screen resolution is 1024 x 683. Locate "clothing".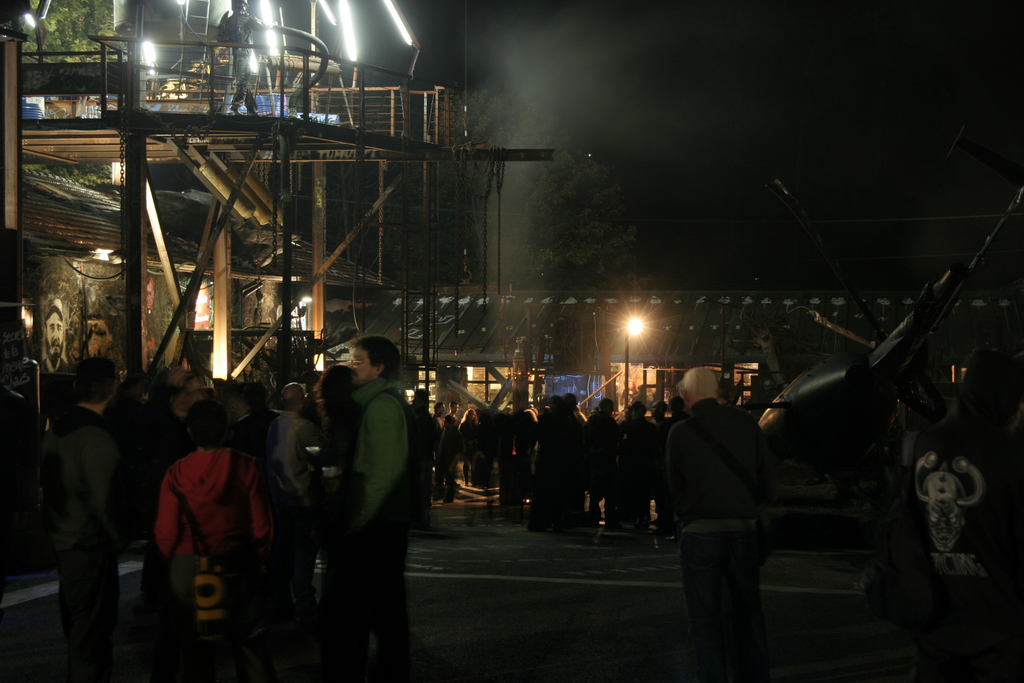
bbox=[663, 394, 764, 682].
